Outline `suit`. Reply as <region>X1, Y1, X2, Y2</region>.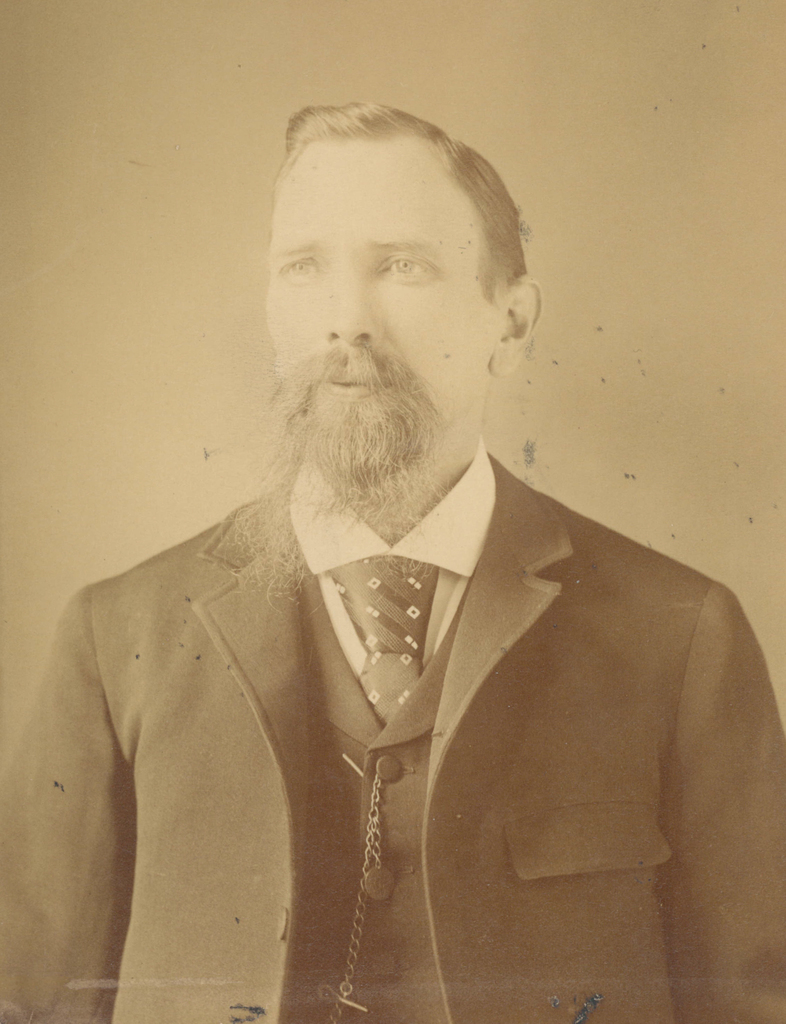
<region>20, 132, 762, 993</region>.
